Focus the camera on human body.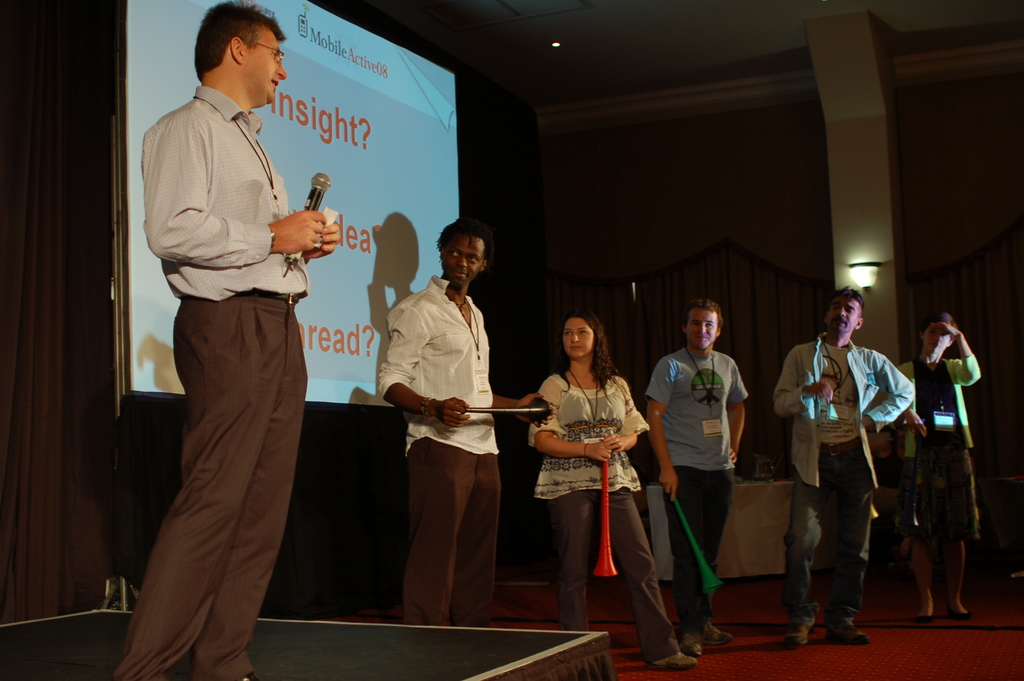
Focus region: locate(532, 309, 685, 669).
